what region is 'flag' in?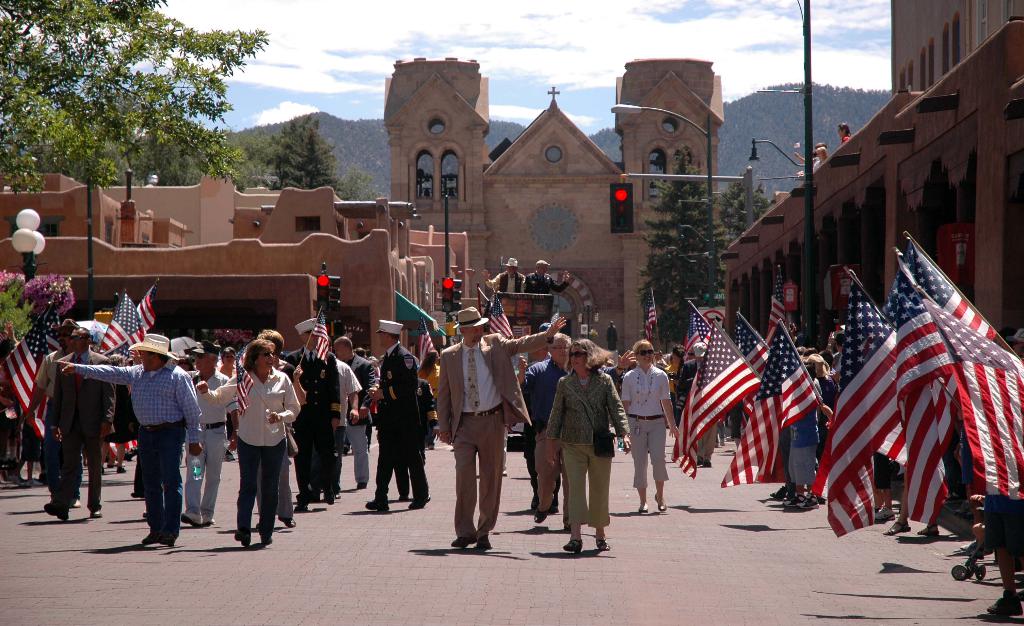
pyautogui.locateOnScreen(813, 278, 907, 534).
